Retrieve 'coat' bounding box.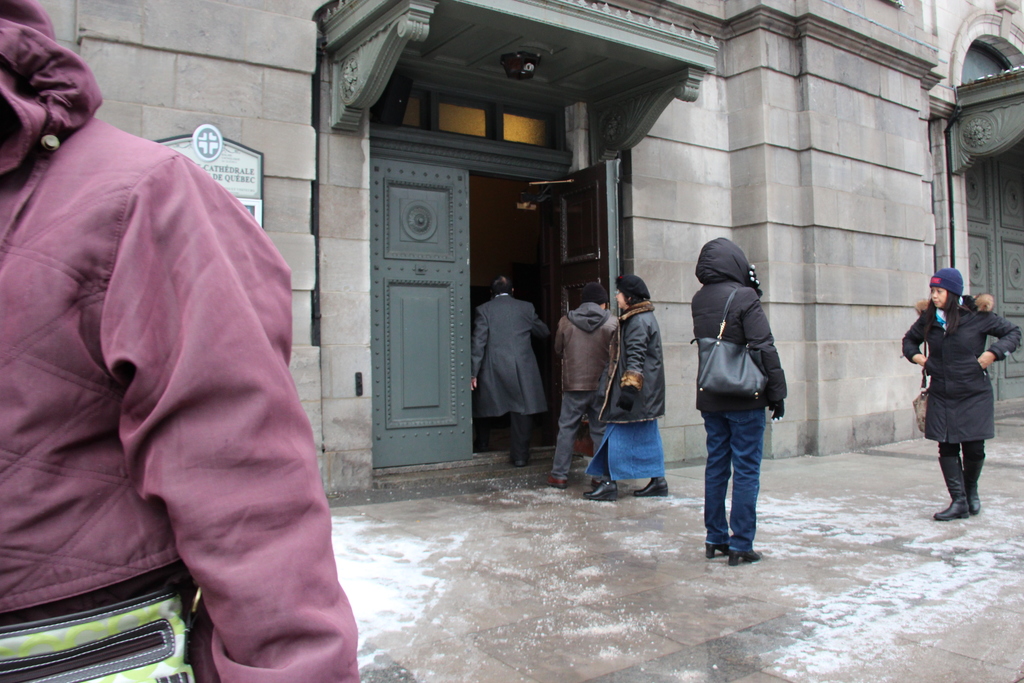
Bounding box: pyautogui.locateOnScreen(552, 300, 619, 399).
